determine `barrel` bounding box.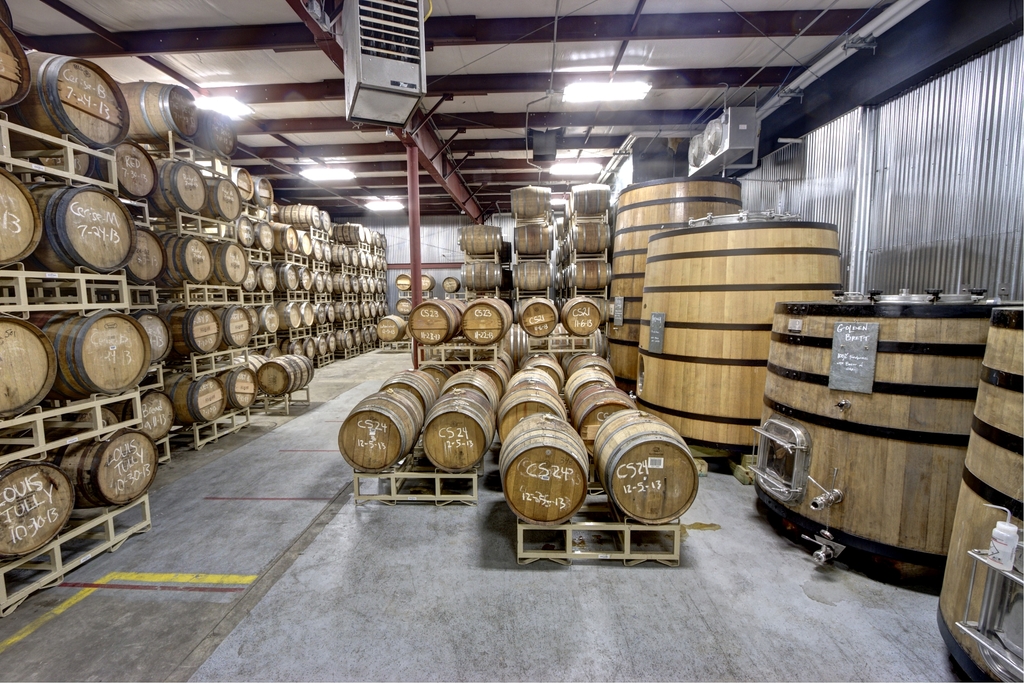
Determined: bbox=(936, 300, 1023, 662).
